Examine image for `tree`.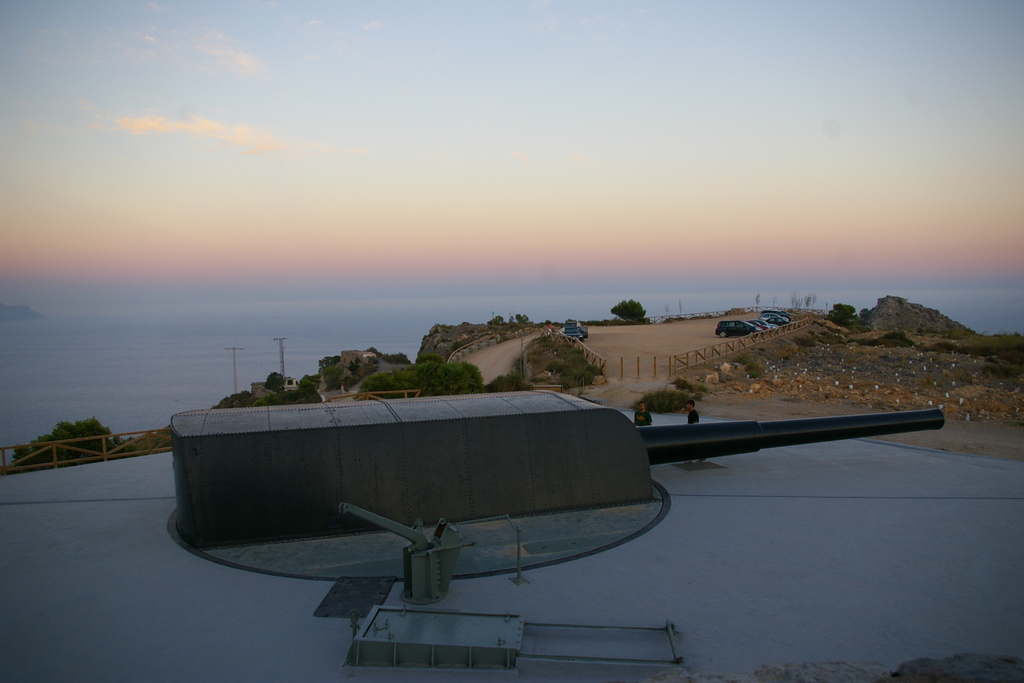
Examination result: [left=830, top=299, right=890, bottom=332].
